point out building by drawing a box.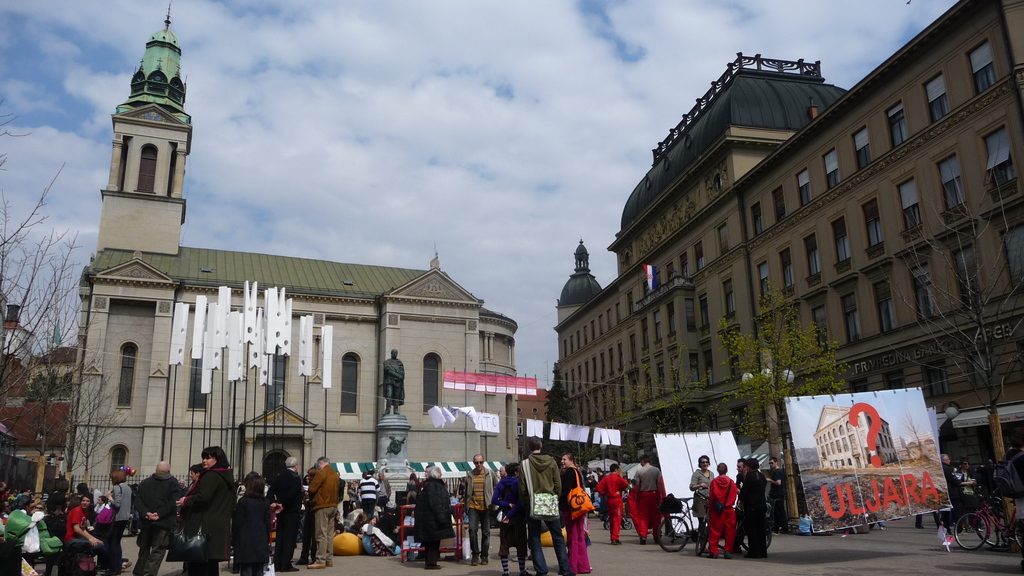
bbox(733, 0, 1023, 514).
